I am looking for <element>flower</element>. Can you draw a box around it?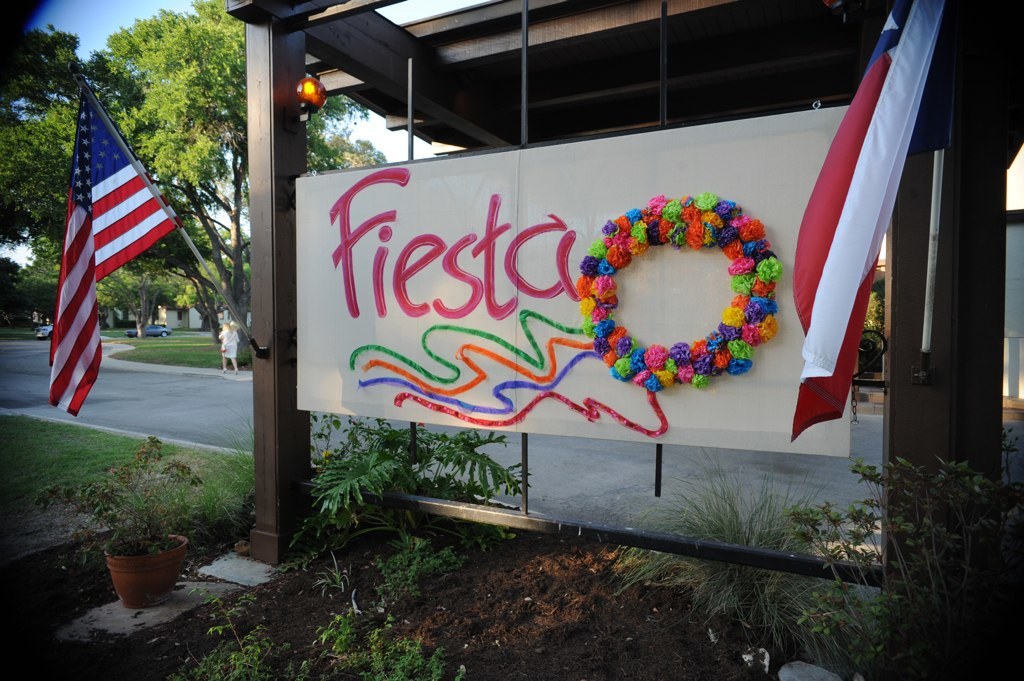
Sure, the bounding box is pyautogui.locateOnScreen(568, 197, 779, 394).
